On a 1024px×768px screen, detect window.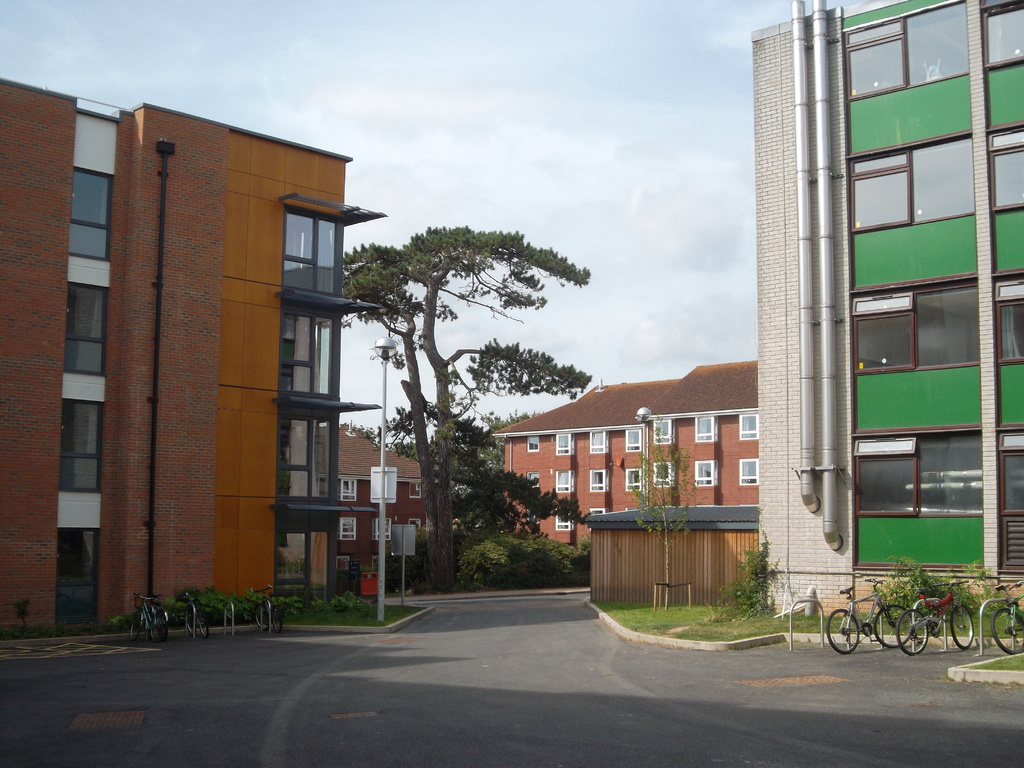
526 436 538 450.
